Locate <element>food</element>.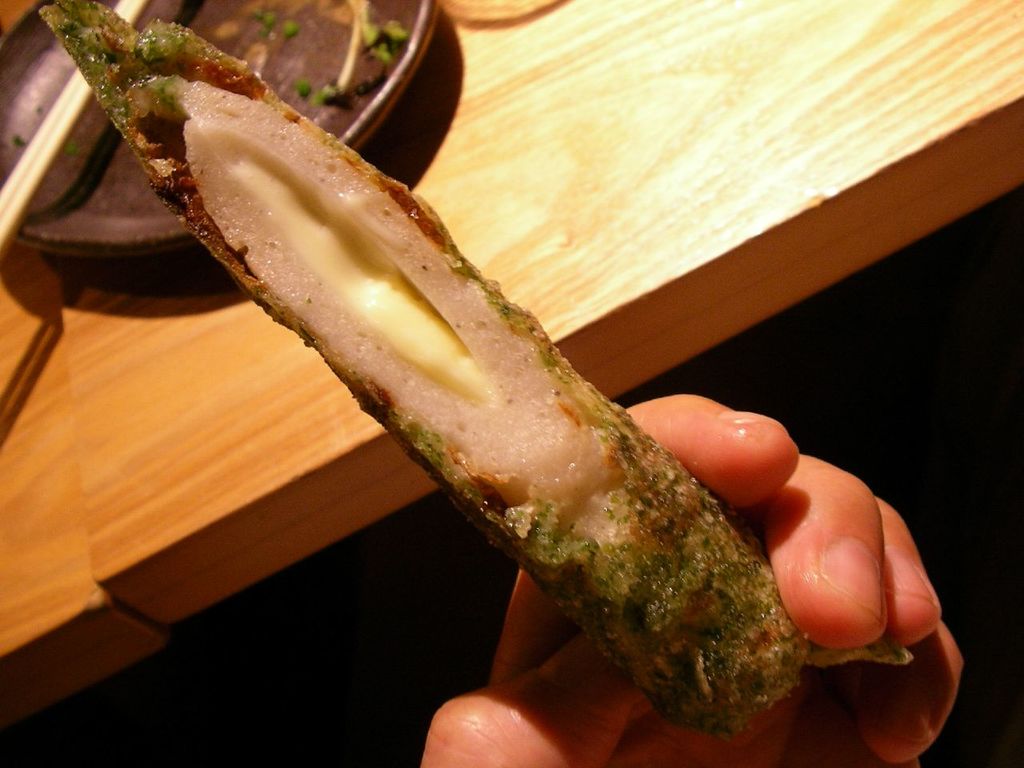
Bounding box: crop(30, 0, 903, 734).
